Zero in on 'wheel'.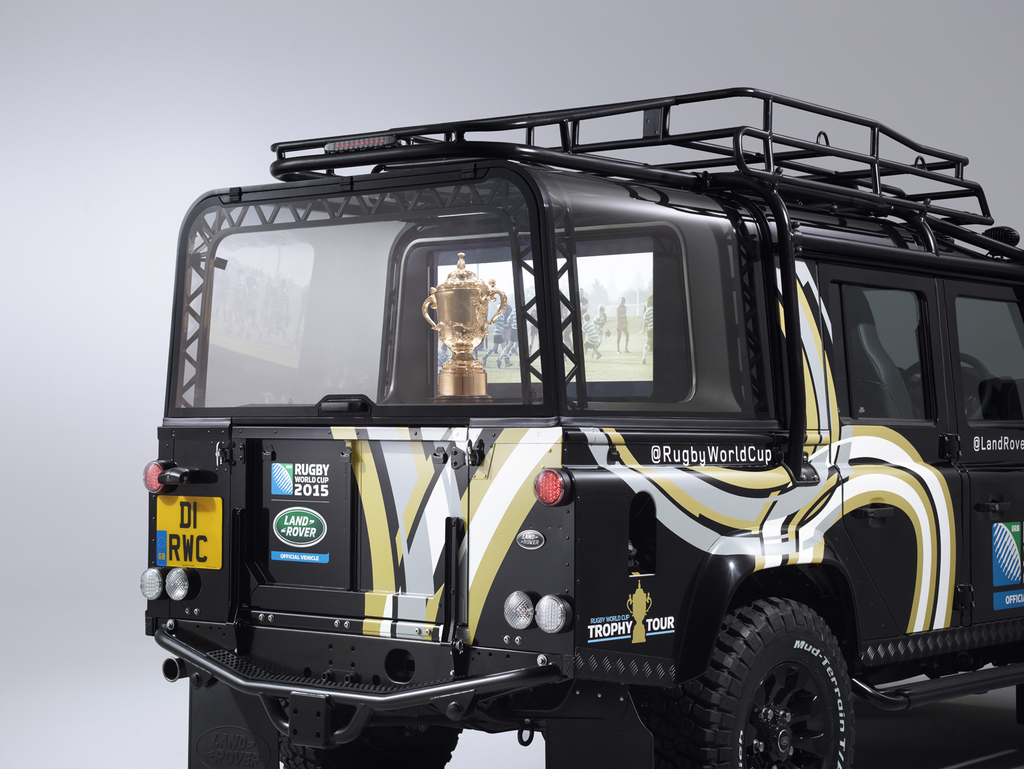
Zeroed in: 235 686 461 768.
